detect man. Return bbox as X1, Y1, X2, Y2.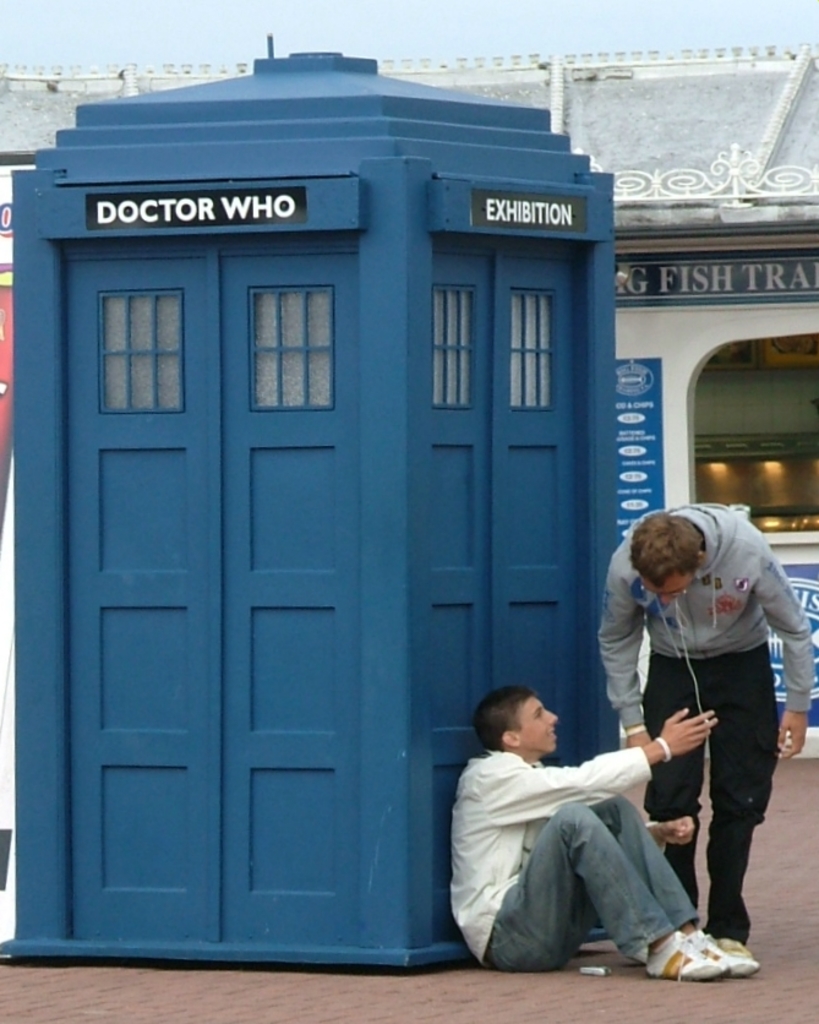
442, 677, 737, 979.
